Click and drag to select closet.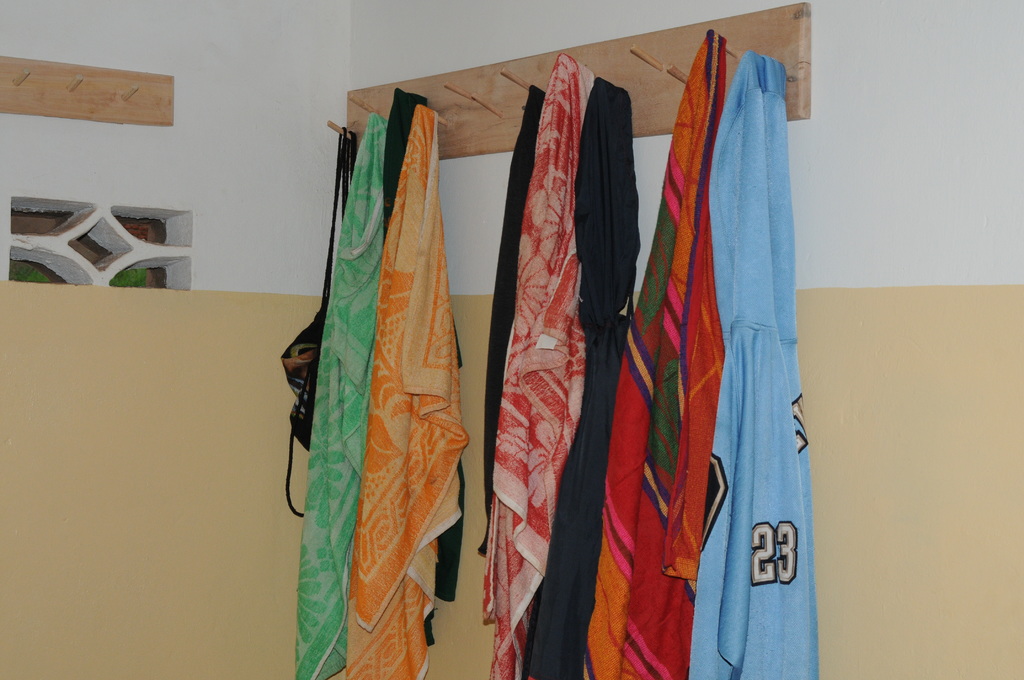
Selection: bbox=[278, 0, 820, 679].
